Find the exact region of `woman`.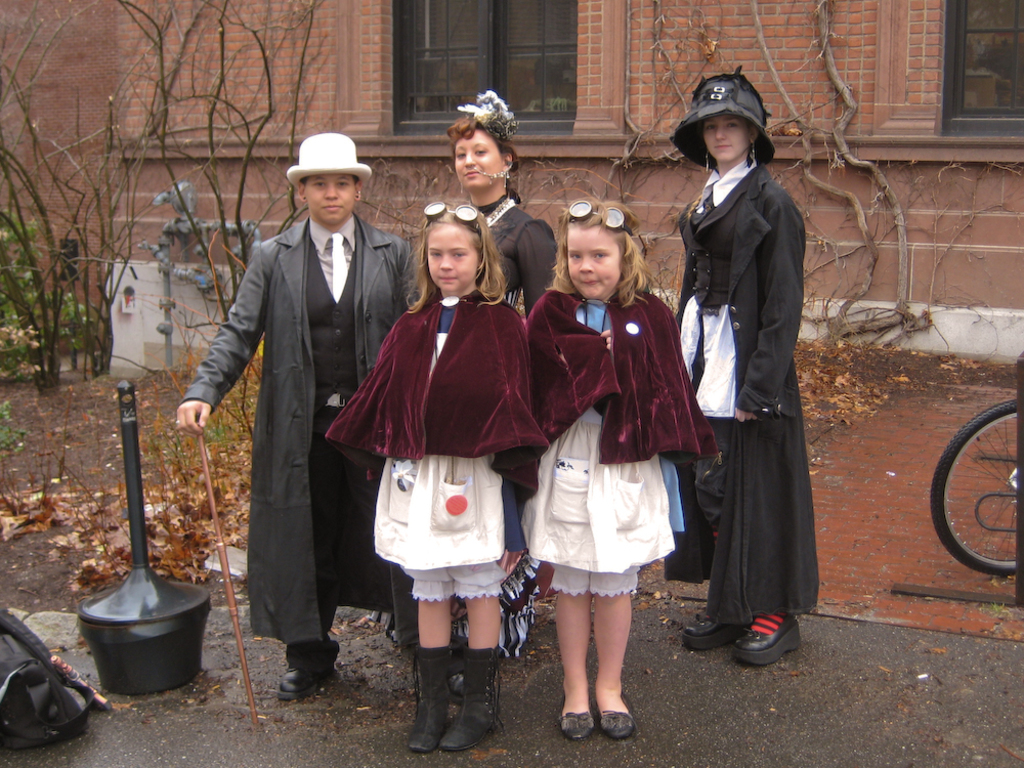
Exact region: x1=445 y1=102 x2=556 y2=697.
